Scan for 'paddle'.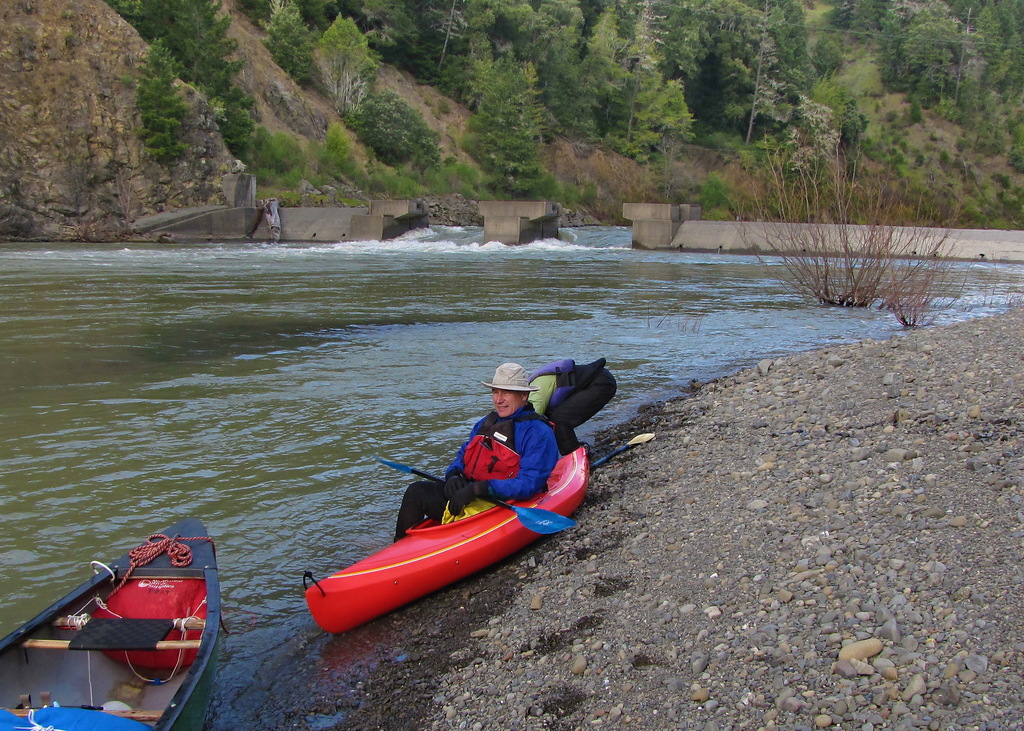
Scan result: bbox=[374, 456, 580, 542].
